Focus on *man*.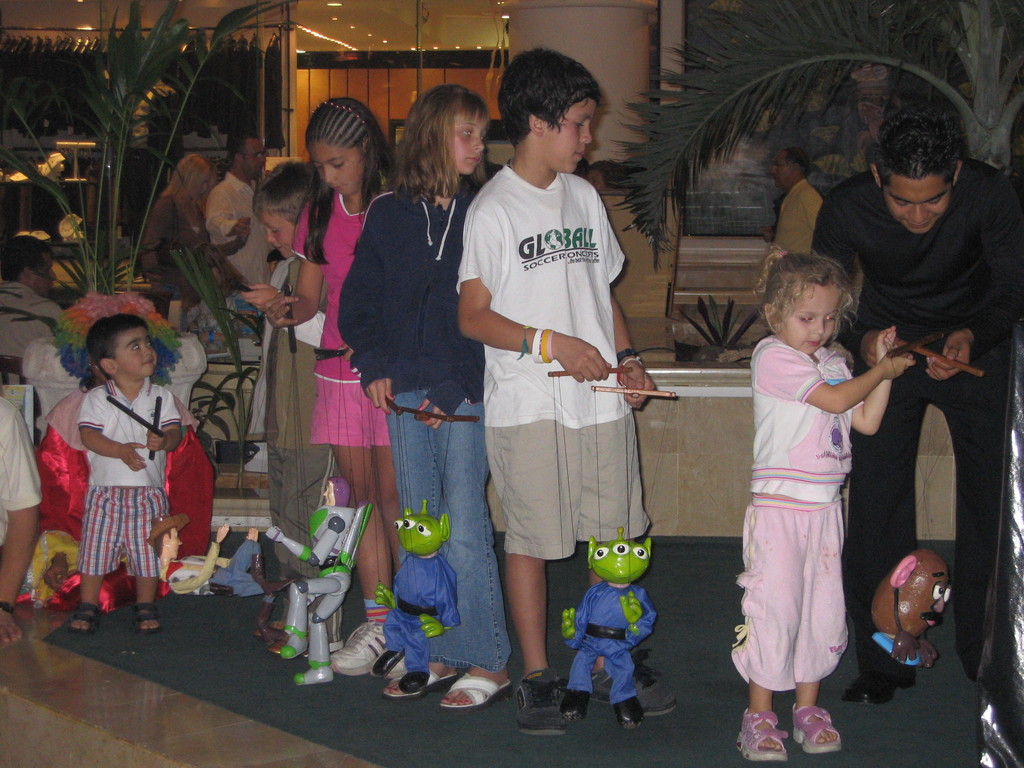
Focused at 0/230/66/362.
